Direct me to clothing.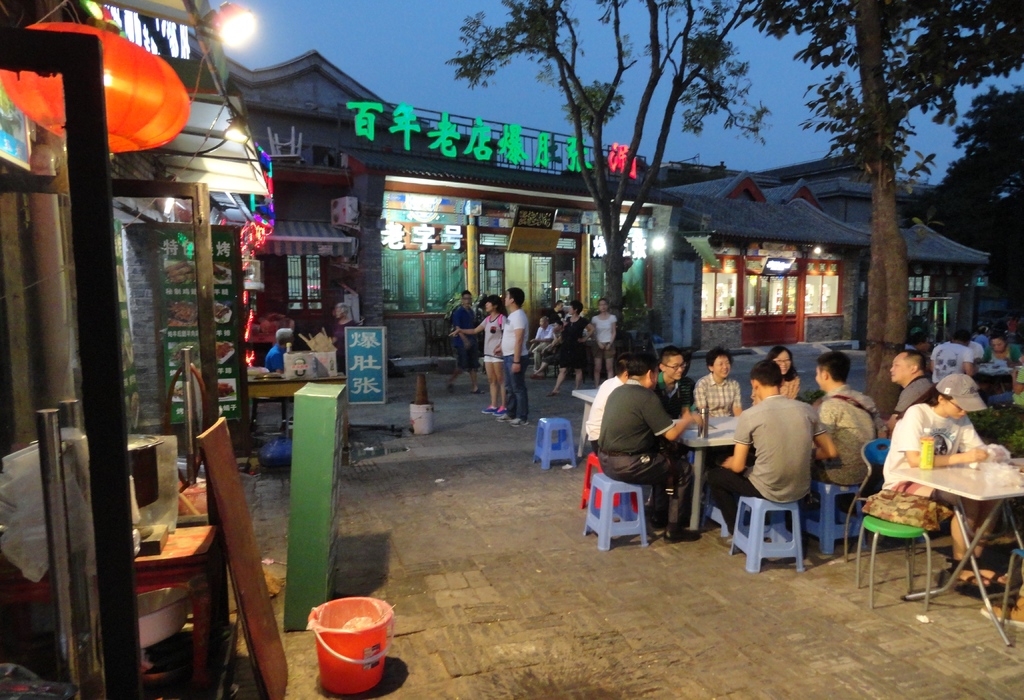
Direction: Rect(883, 408, 983, 498).
